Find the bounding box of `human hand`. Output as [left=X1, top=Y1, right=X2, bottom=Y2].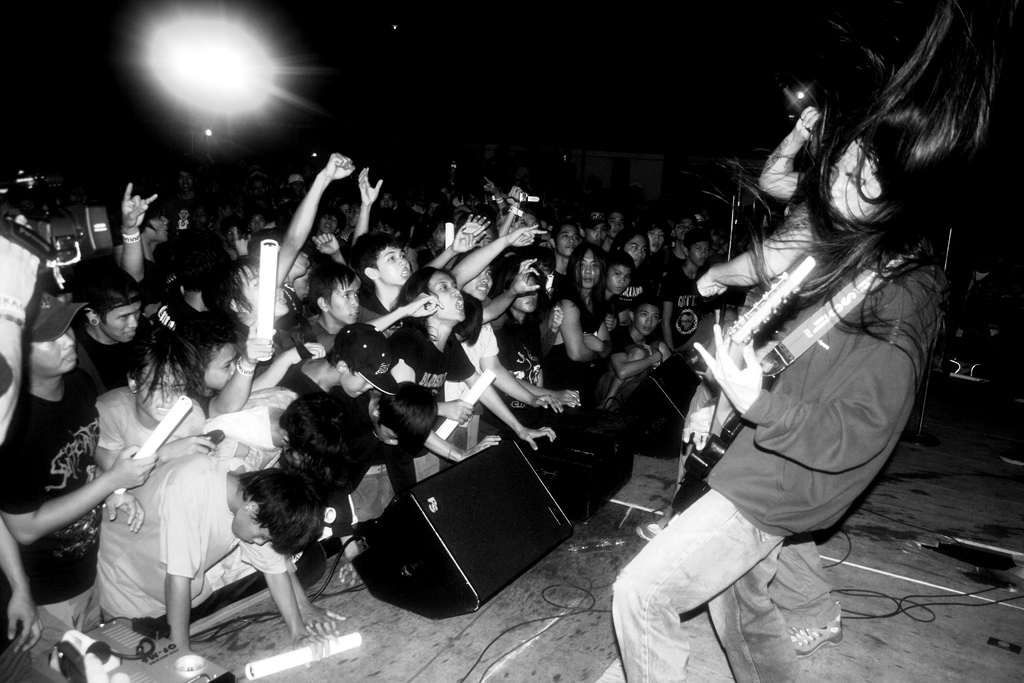
[left=794, top=105, right=822, bottom=143].
